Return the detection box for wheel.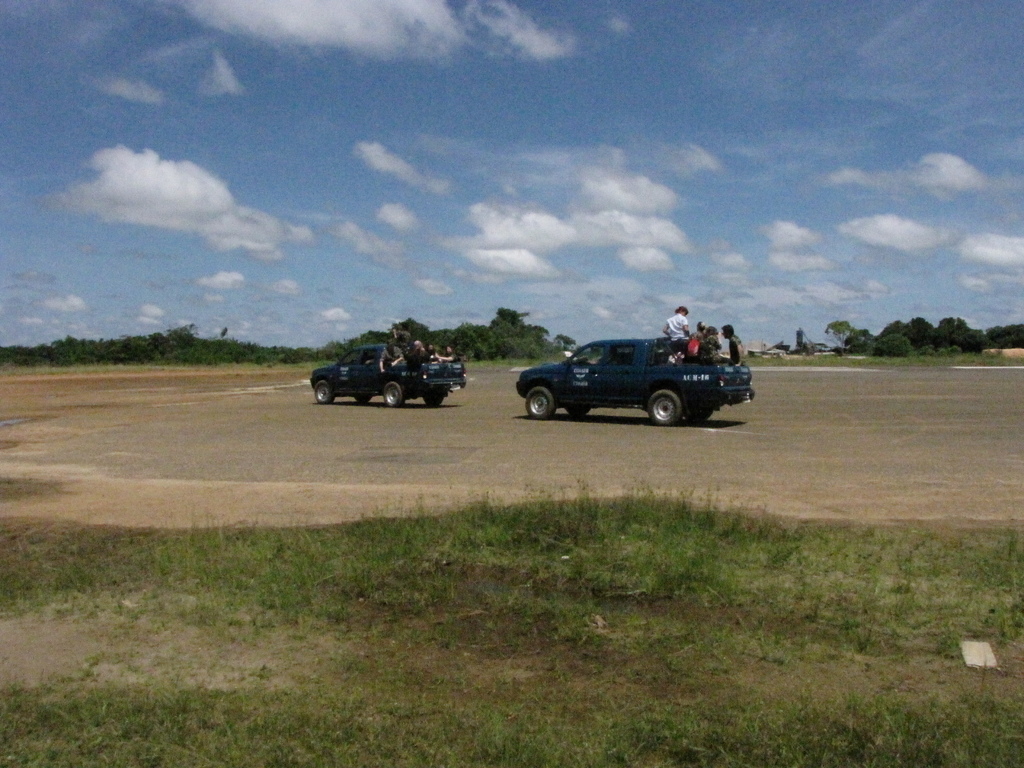
BBox(650, 390, 684, 422).
